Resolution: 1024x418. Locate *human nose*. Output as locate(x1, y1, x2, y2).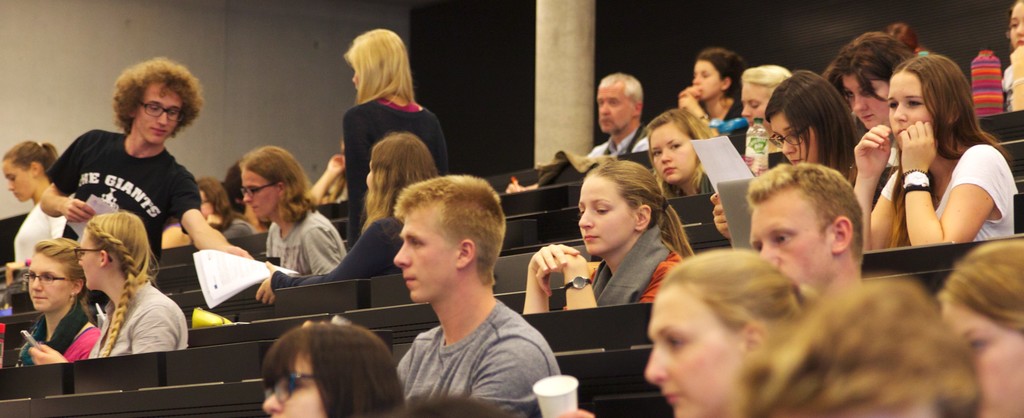
locate(261, 393, 282, 413).
